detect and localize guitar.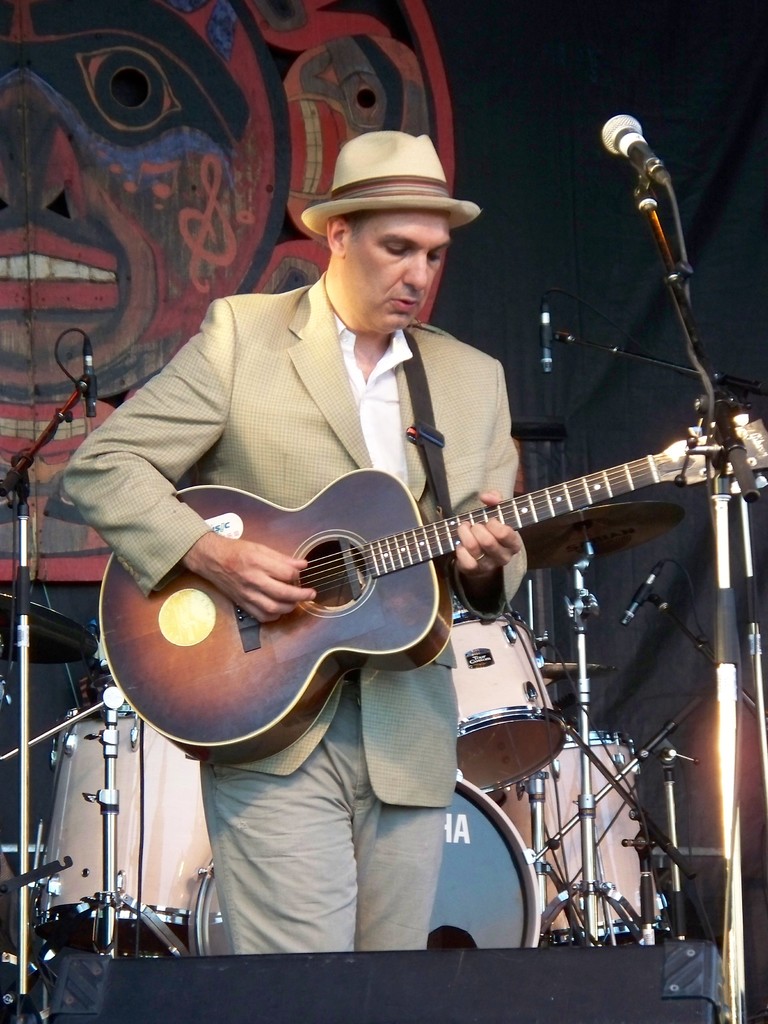
Localized at left=109, top=393, right=721, bottom=752.
